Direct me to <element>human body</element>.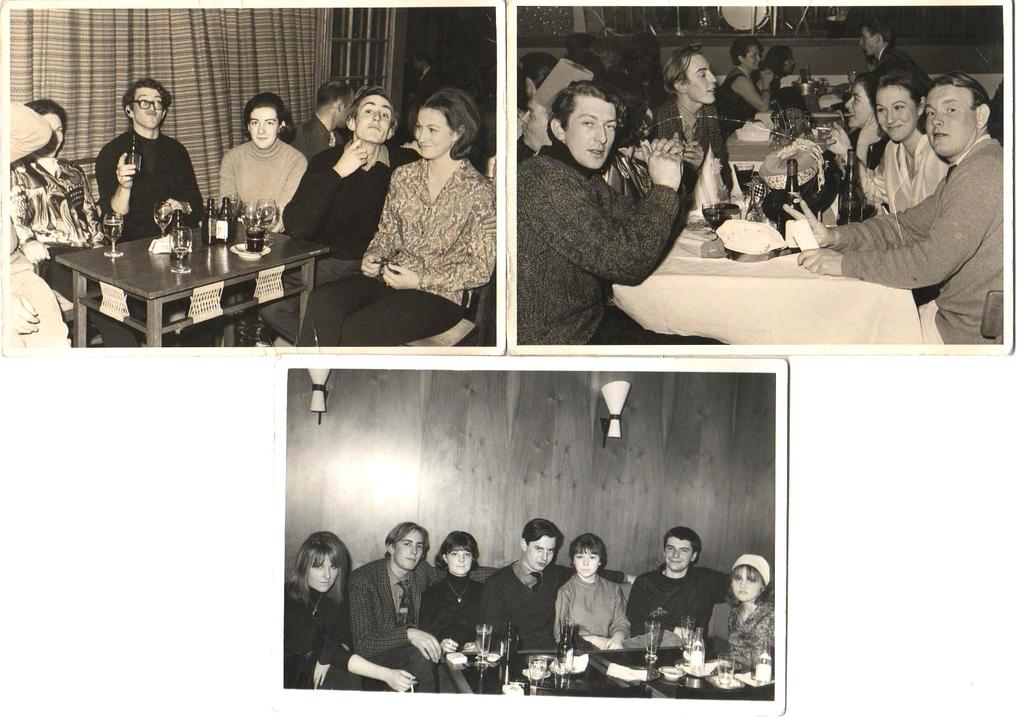
Direction: [x1=603, y1=145, x2=643, y2=190].
